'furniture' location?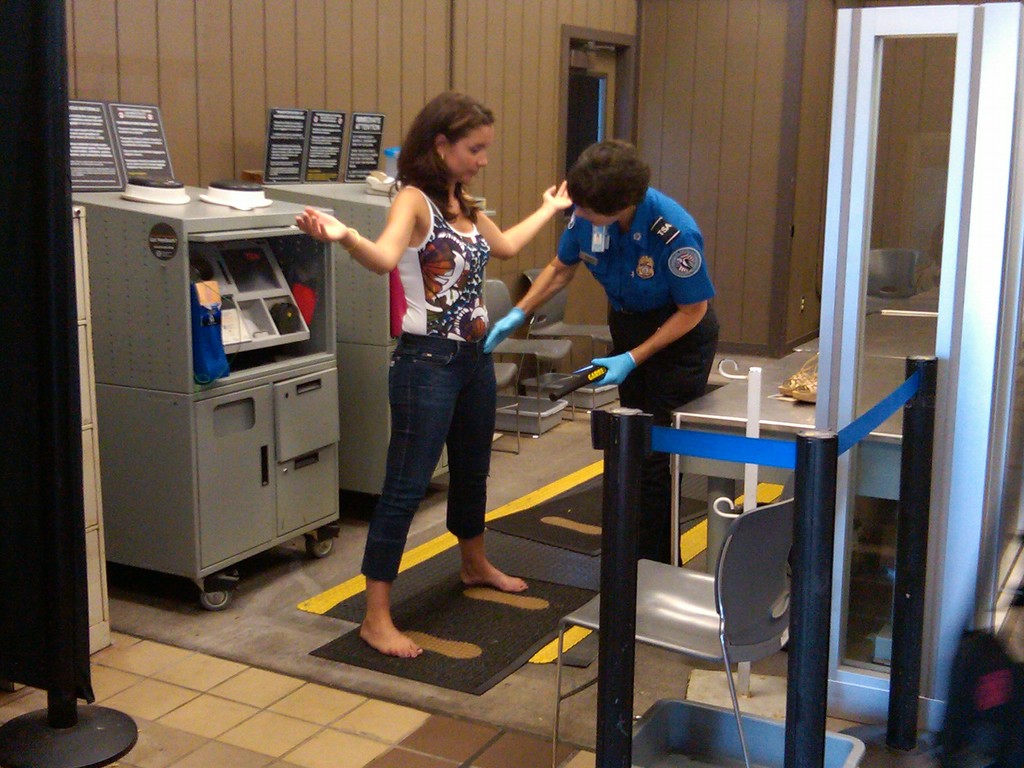
492/356/524/457
